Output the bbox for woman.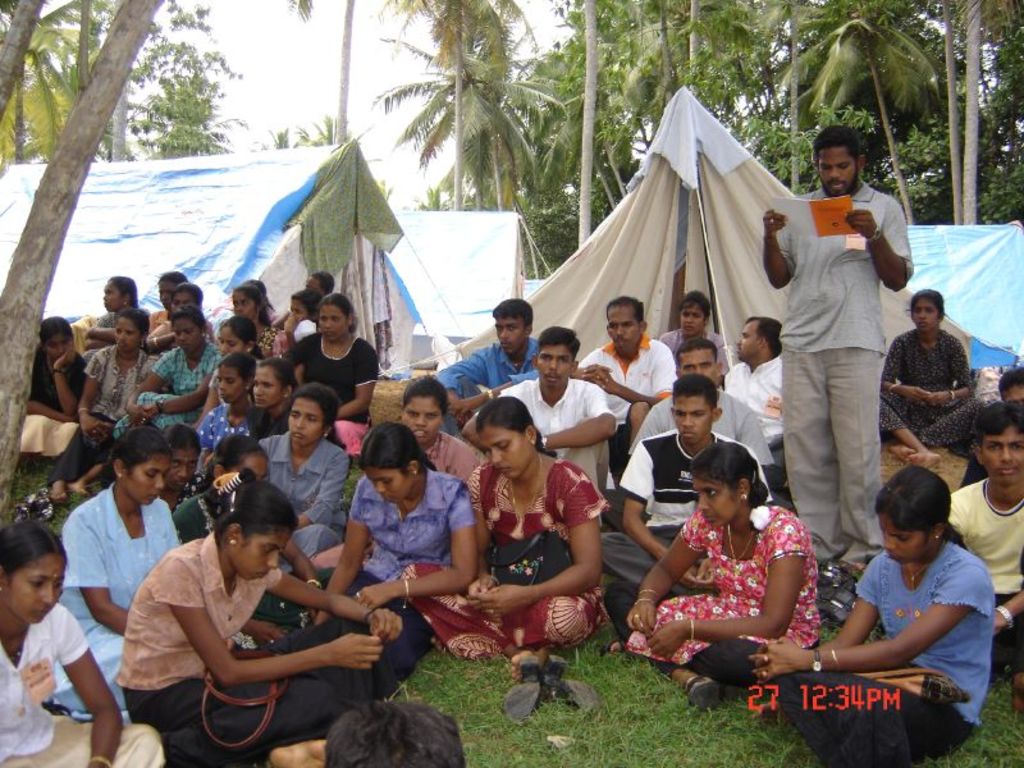
(x1=312, y1=420, x2=483, y2=673).
